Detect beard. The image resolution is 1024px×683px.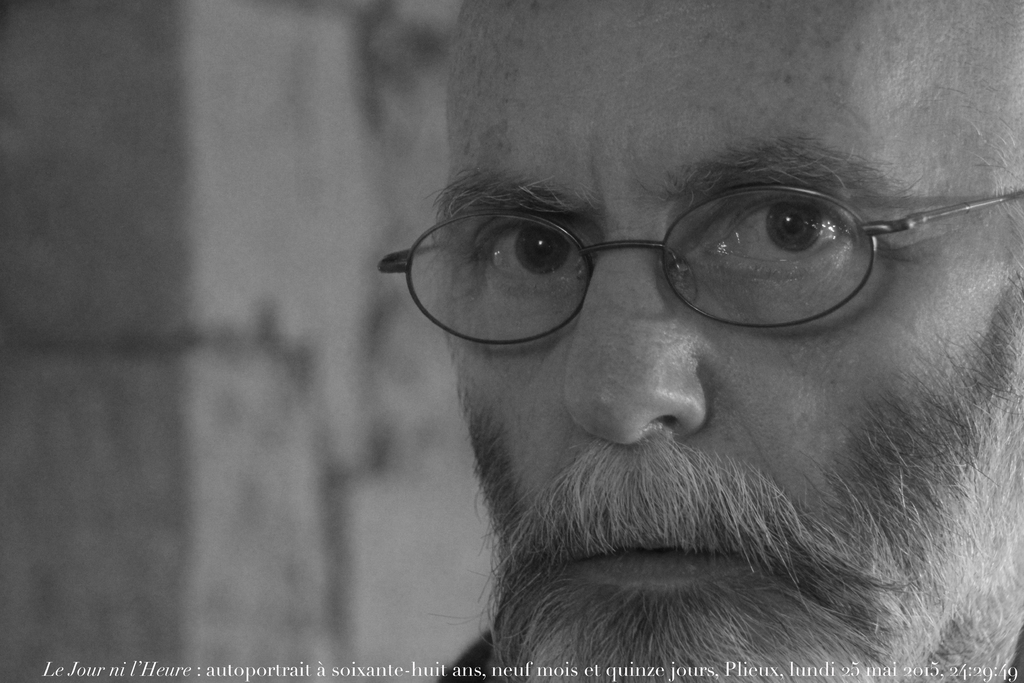
[x1=429, y1=263, x2=1023, y2=682].
